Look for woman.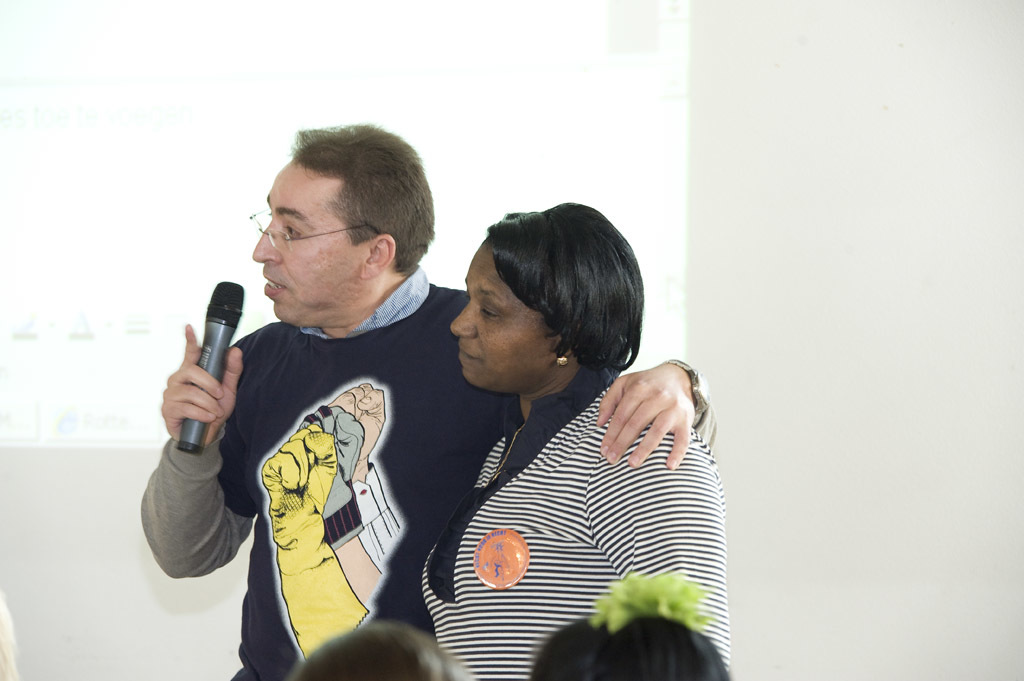
Found: 377, 199, 716, 666.
